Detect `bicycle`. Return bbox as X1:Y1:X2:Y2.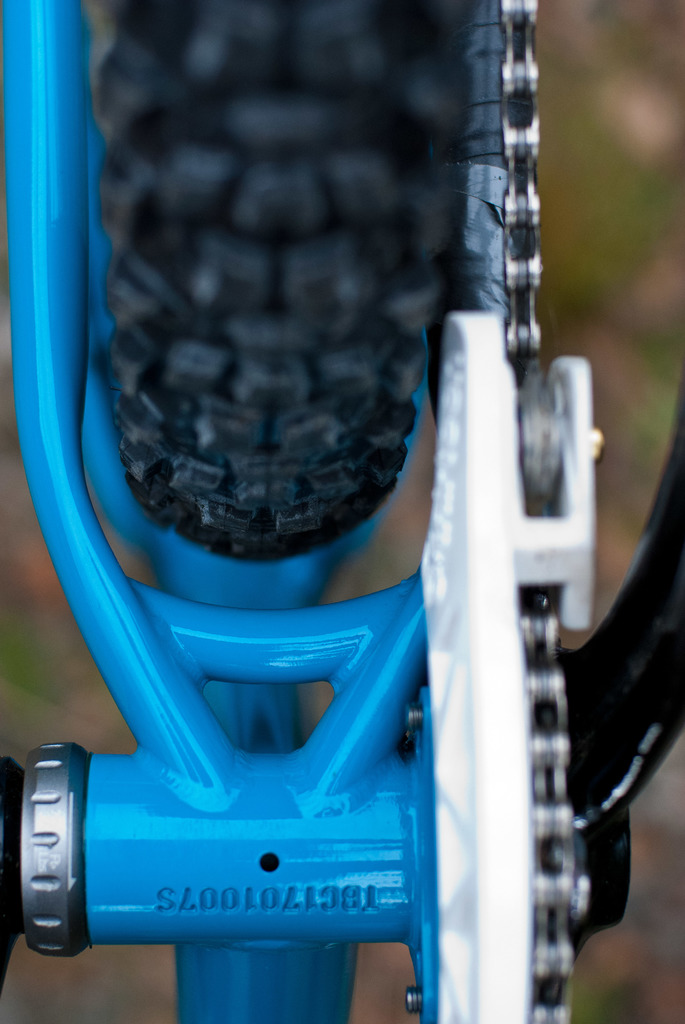
0:70:674:971.
